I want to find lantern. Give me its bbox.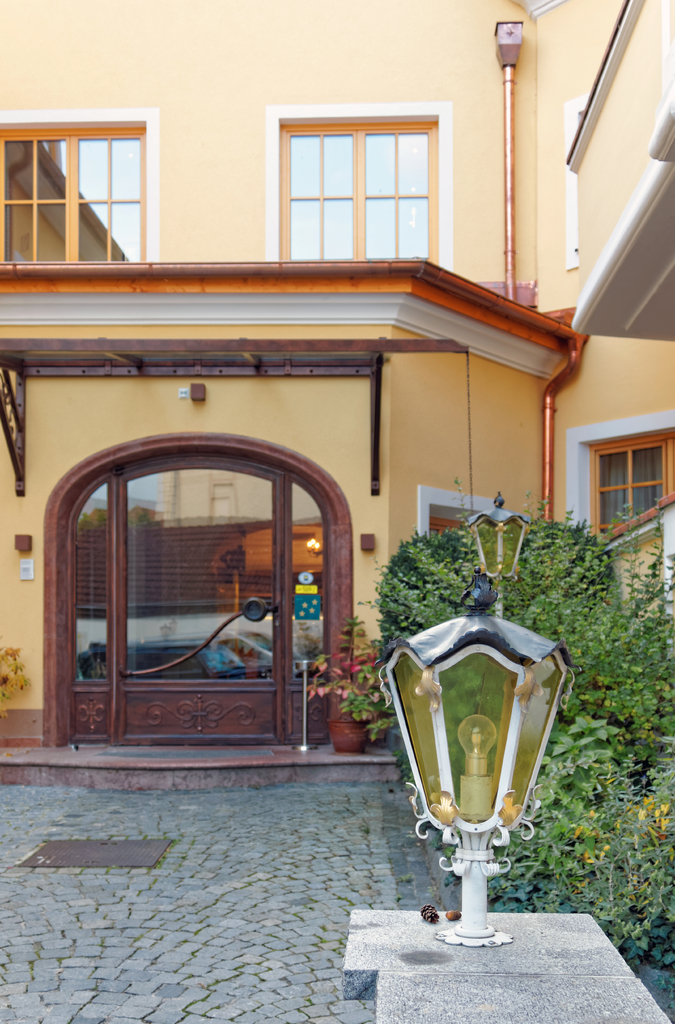
[382, 585, 566, 950].
